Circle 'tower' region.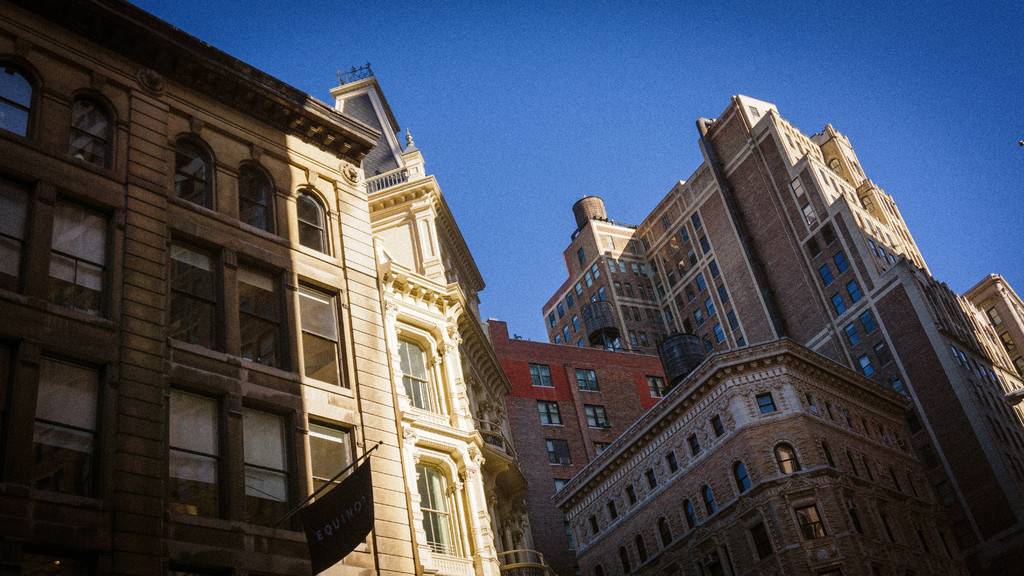
Region: crop(534, 90, 1023, 575).
